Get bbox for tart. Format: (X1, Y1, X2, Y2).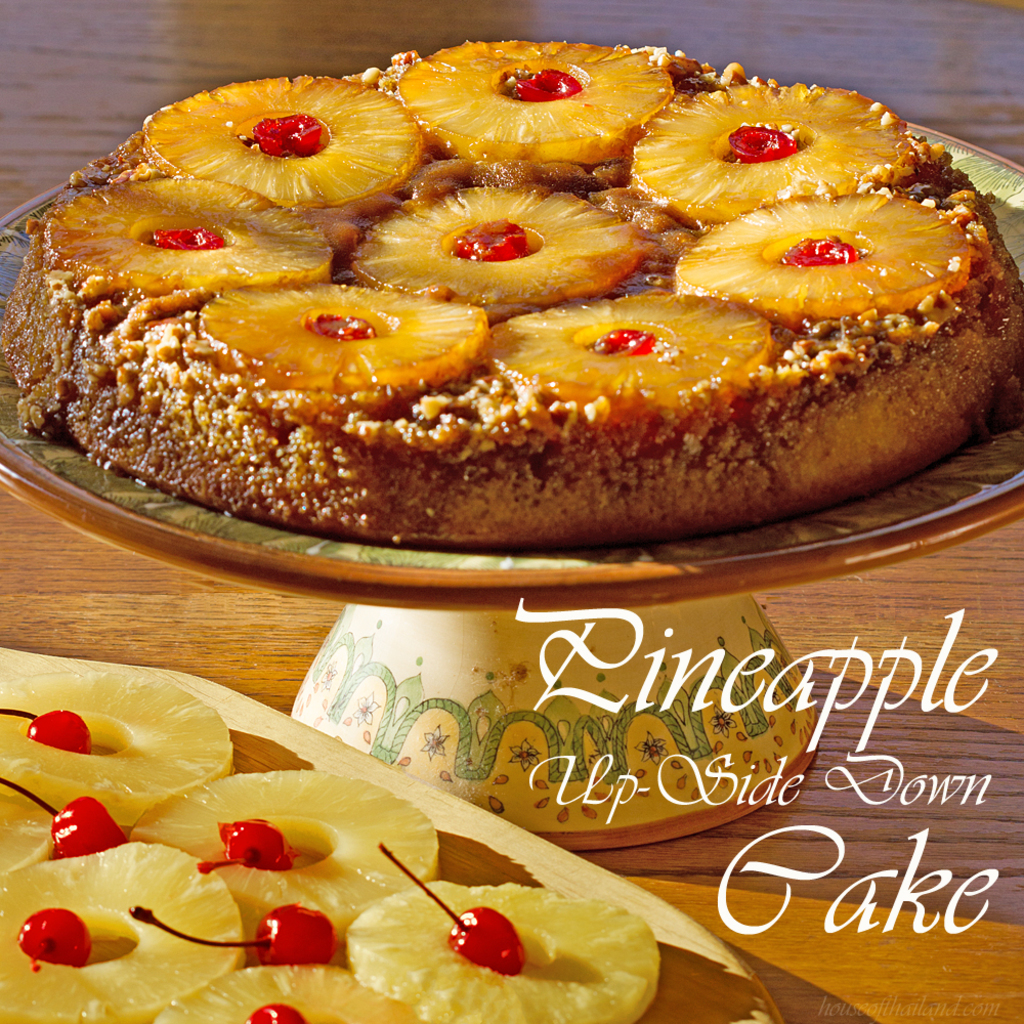
(0, 674, 665, 1023).
